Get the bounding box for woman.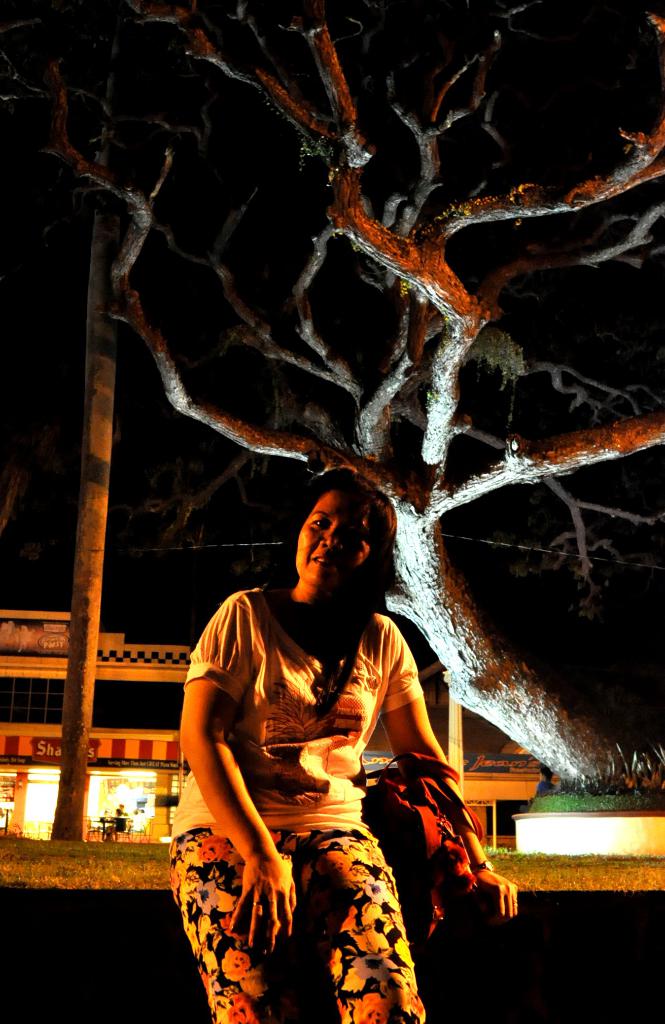
166/456/533/1023.
